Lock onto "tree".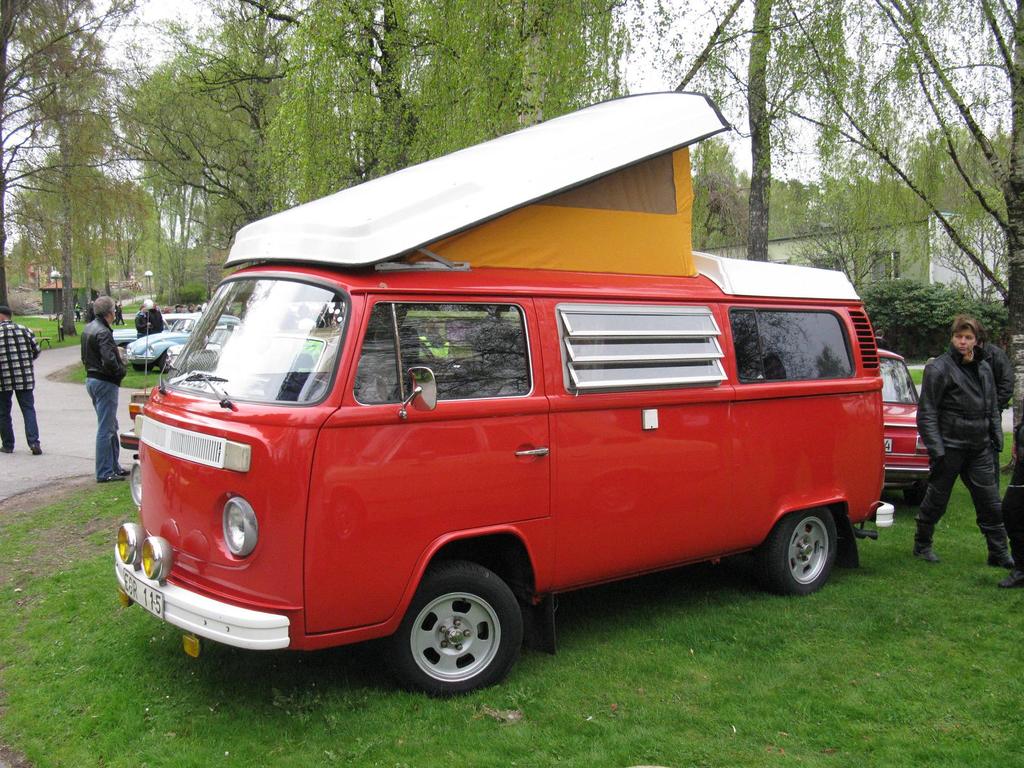
Locked: detection(0, 0, 113, 332).
